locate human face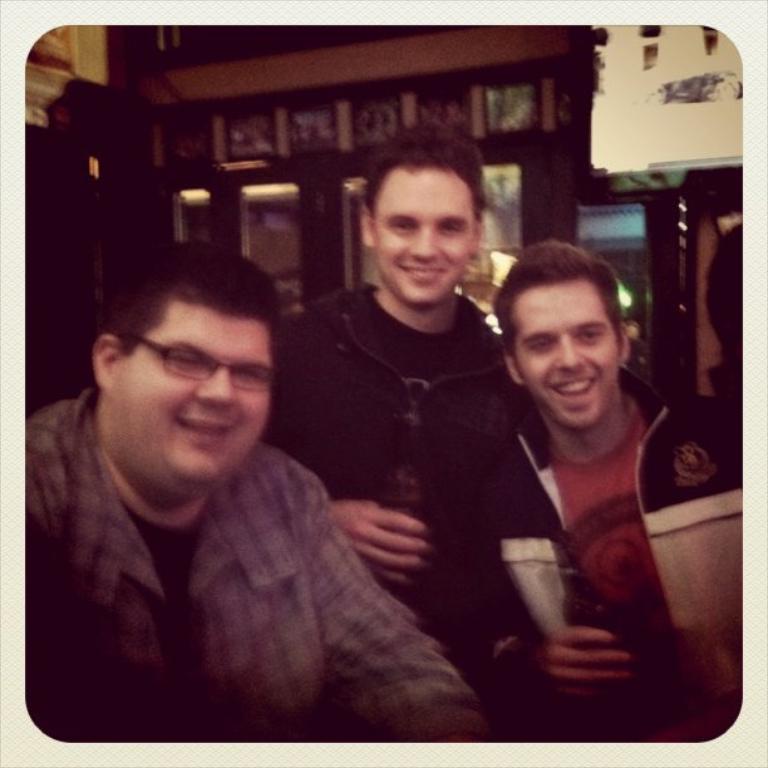
left=117, top=311, right=270, bottom=492
